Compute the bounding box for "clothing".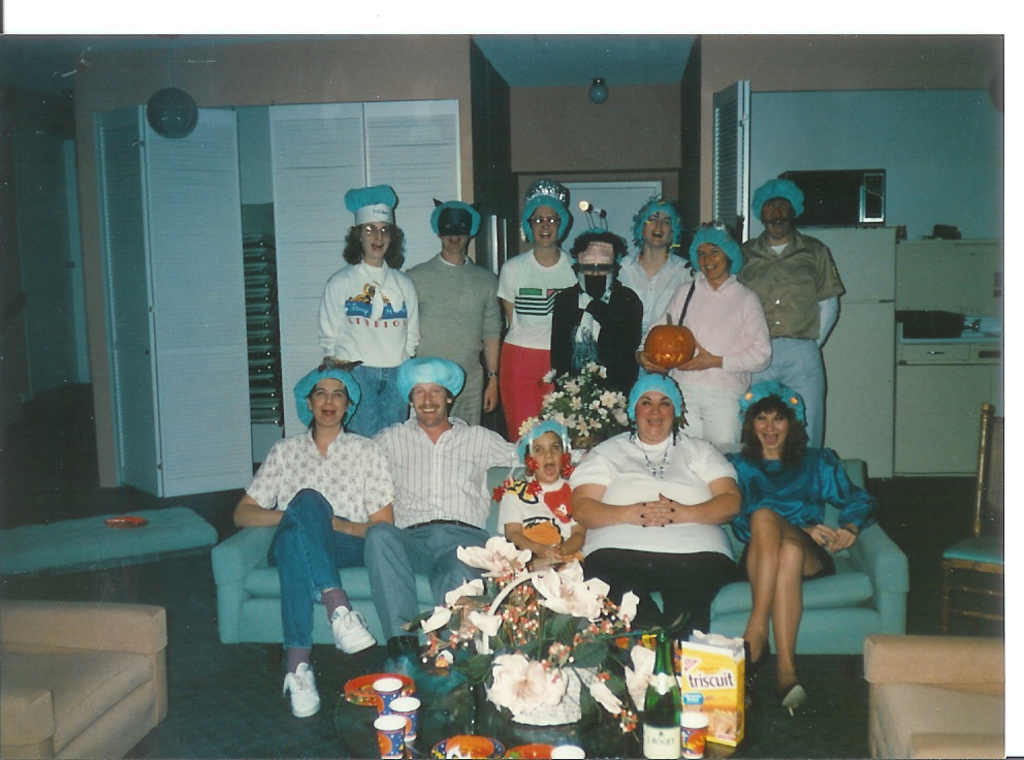
l=269, t=489, r=366, b=650.
